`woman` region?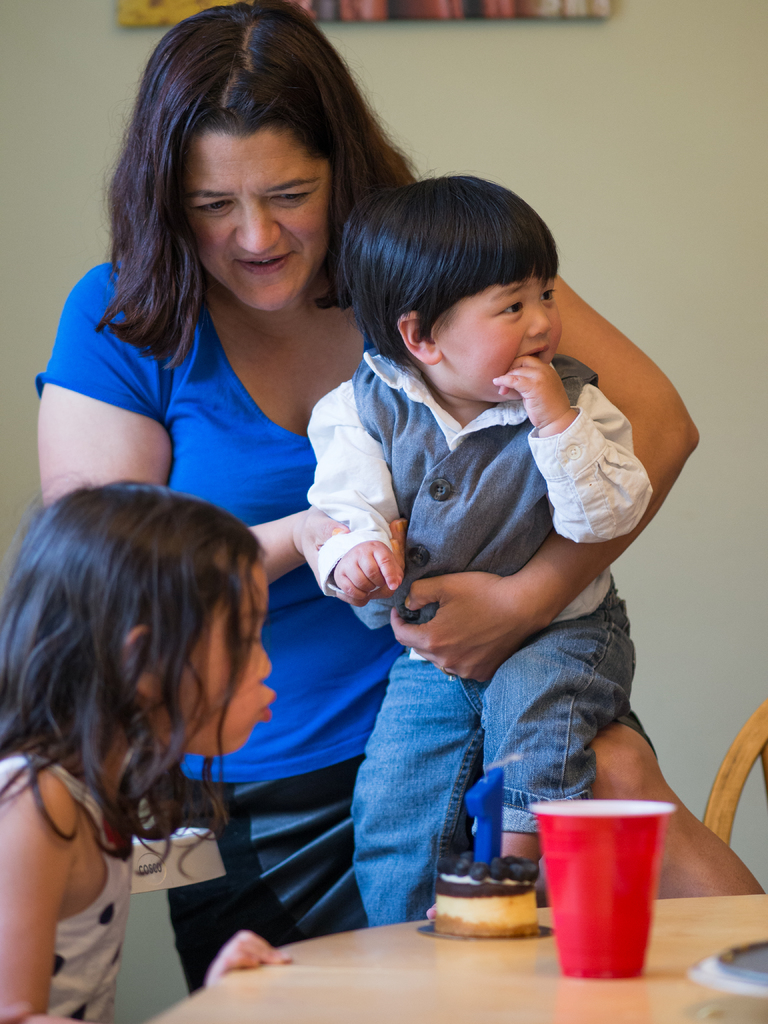
<region>36, 0, 754, 889</region>
